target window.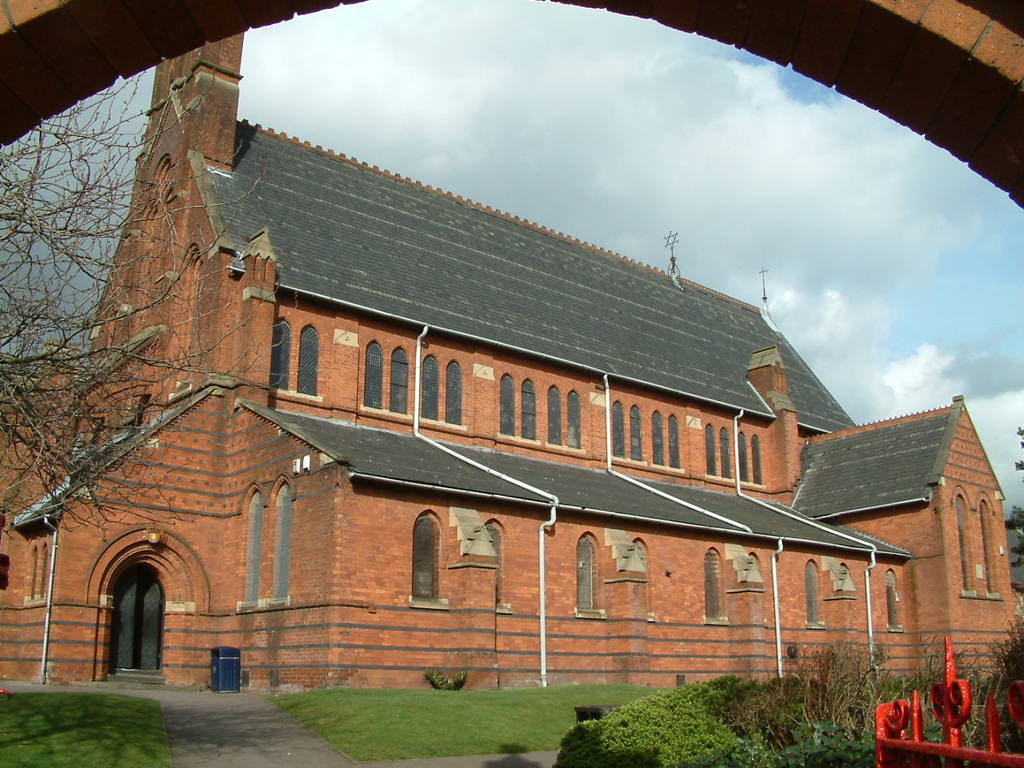
Target region: x1=517, y1=376, x2=537, y2=438.
